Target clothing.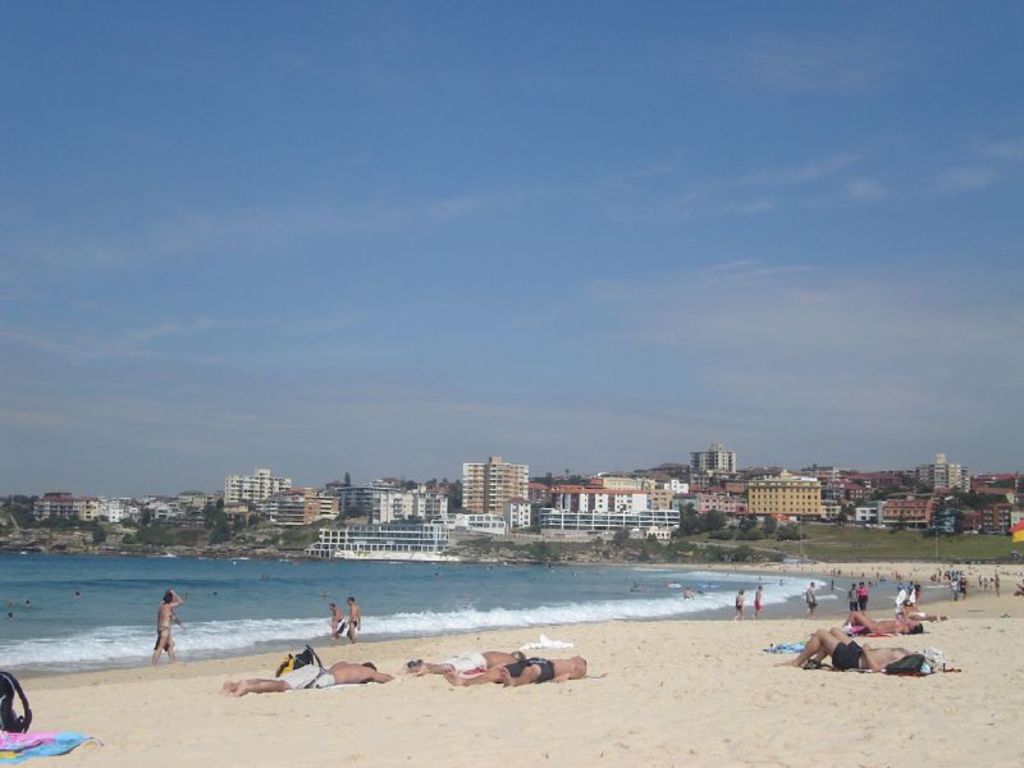
Target region: [x1=833, y1=641, x2=867, y2=668].
